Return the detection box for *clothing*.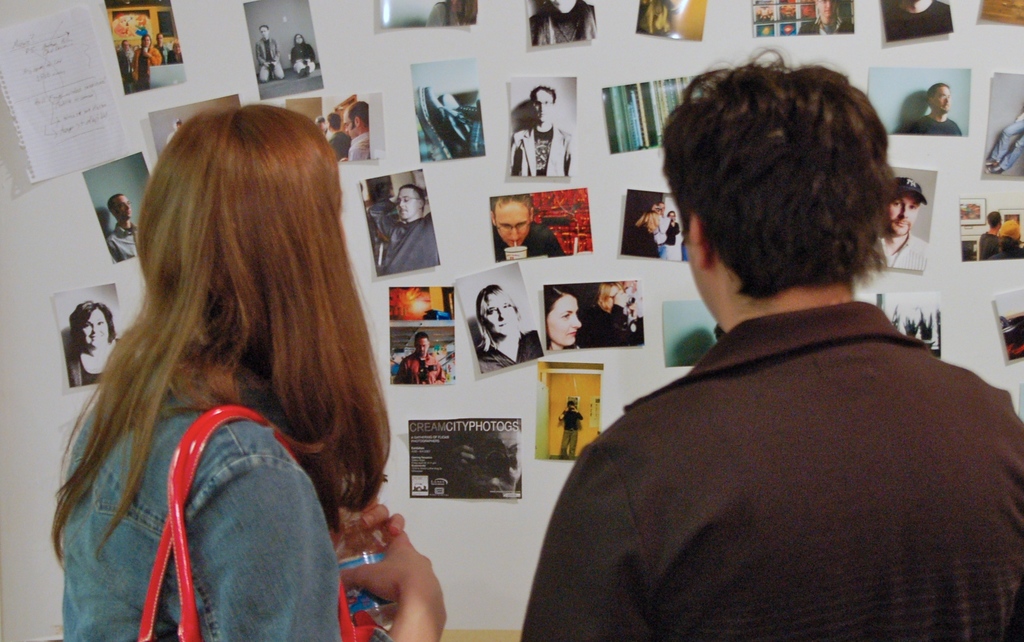
select_region(291, 40, 317, 77).
